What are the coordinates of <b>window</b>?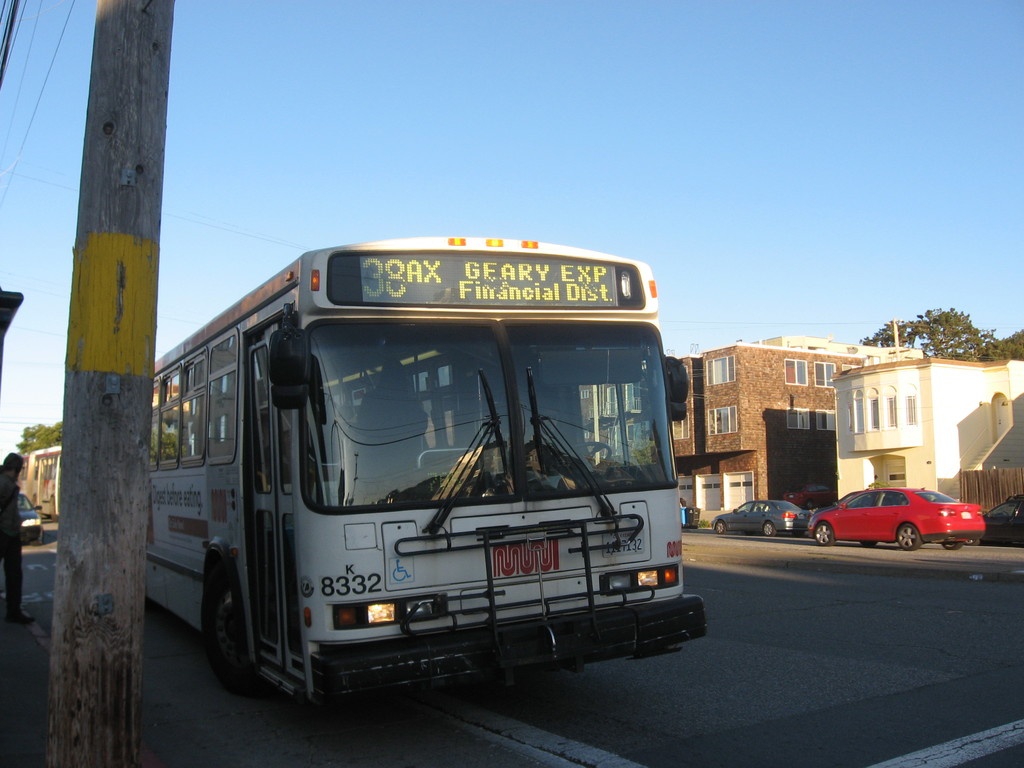
box(203, 329, 235, 460).
